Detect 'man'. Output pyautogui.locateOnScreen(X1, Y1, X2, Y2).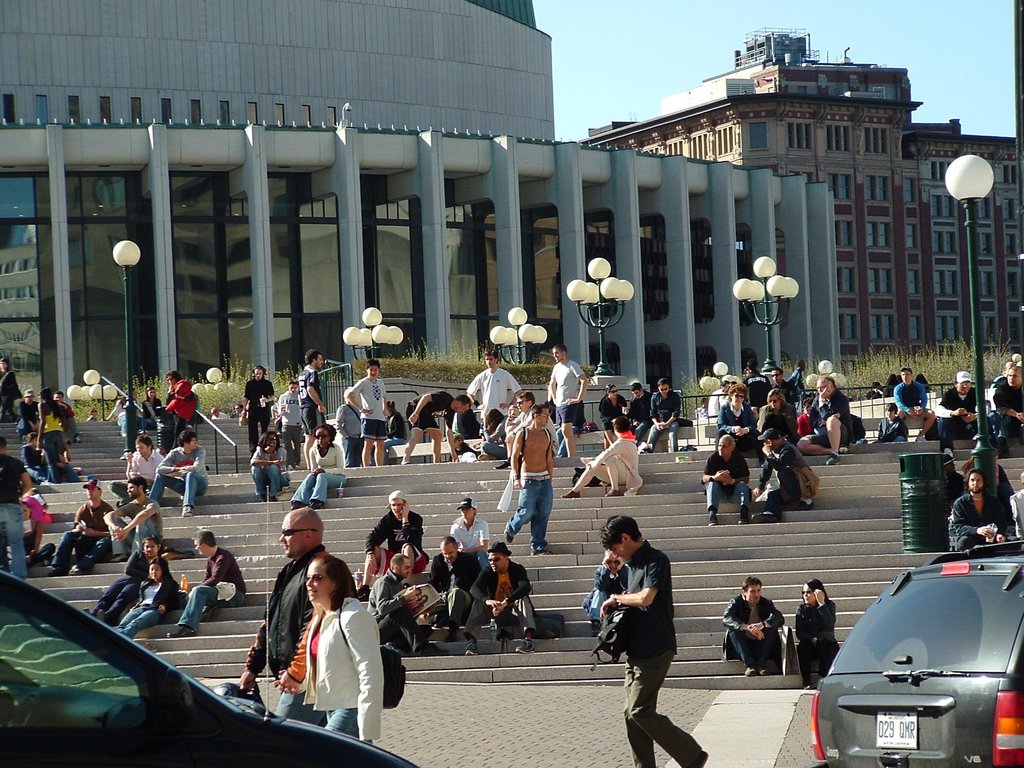
pyautogui.locateOnScreen(460, 544, 538, 656).
